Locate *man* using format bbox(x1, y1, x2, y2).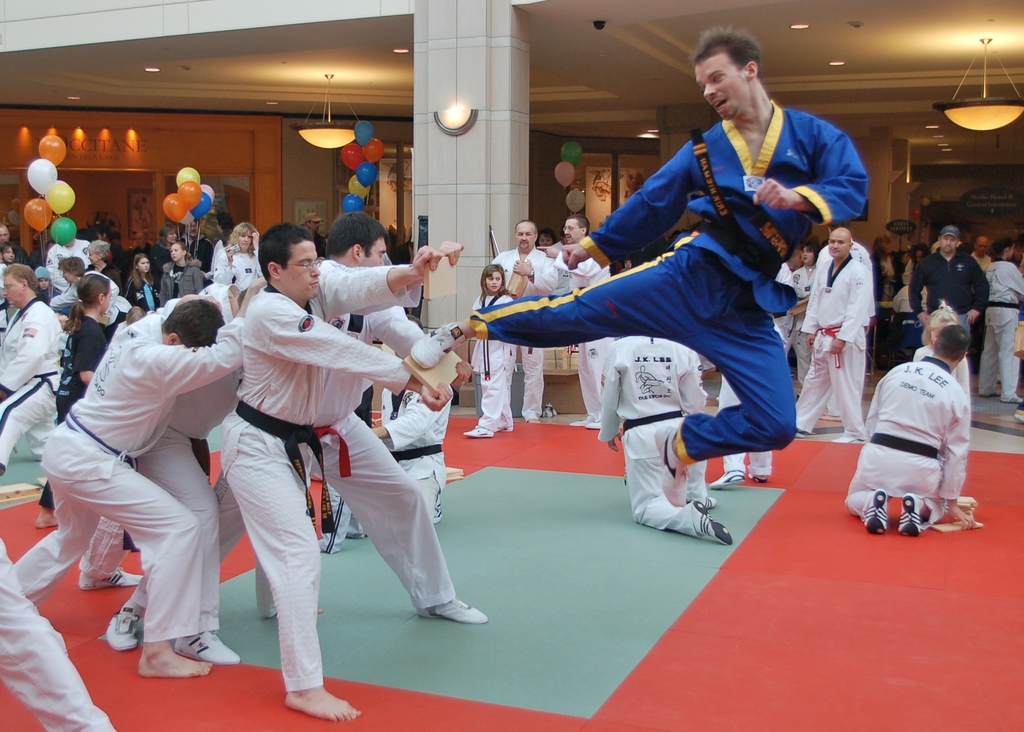
bbox(839, 324, 969, 534).
